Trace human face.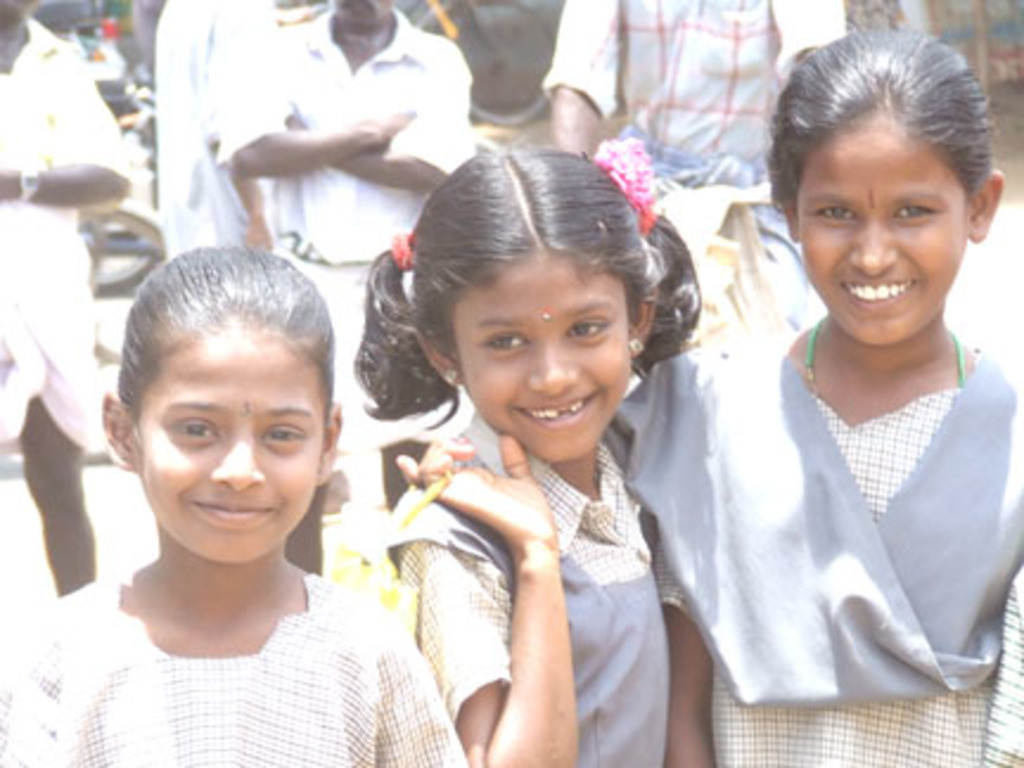
Traced to <region>133, 325, 334, 567</region>.
